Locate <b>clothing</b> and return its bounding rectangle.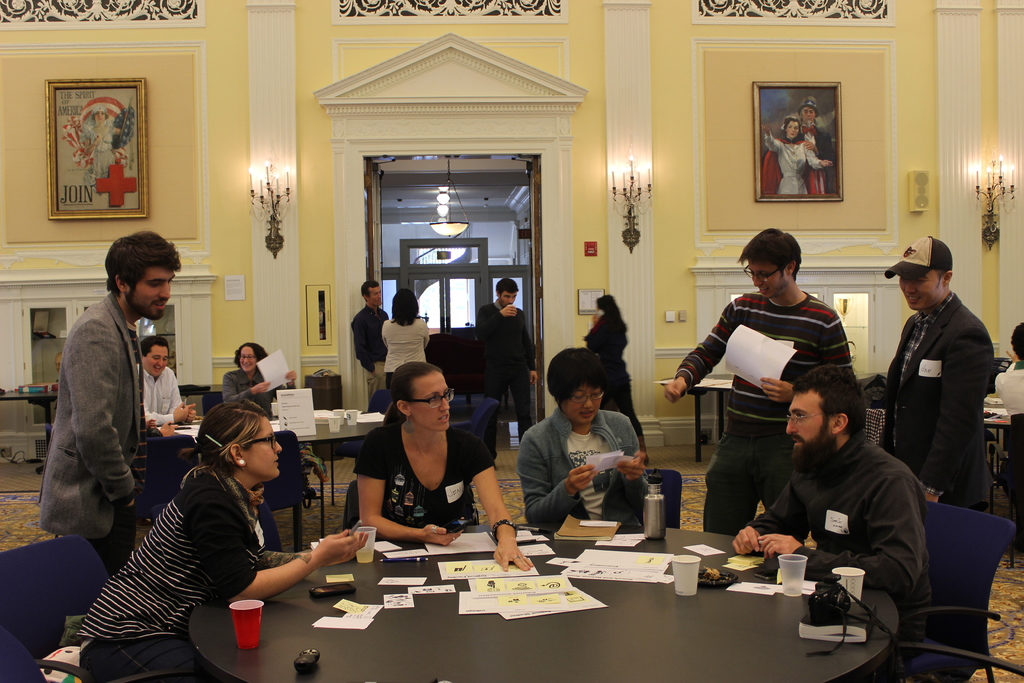
(x1=79, y1=462, x2=268, y2=682).
